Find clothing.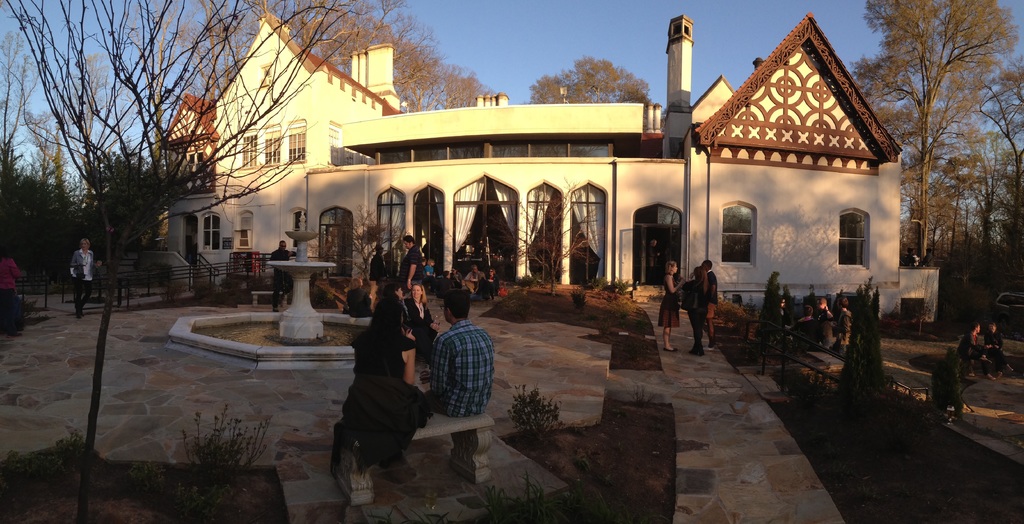
{"left": 63, "top": 250, "right": 92, "bottom": 315}.
